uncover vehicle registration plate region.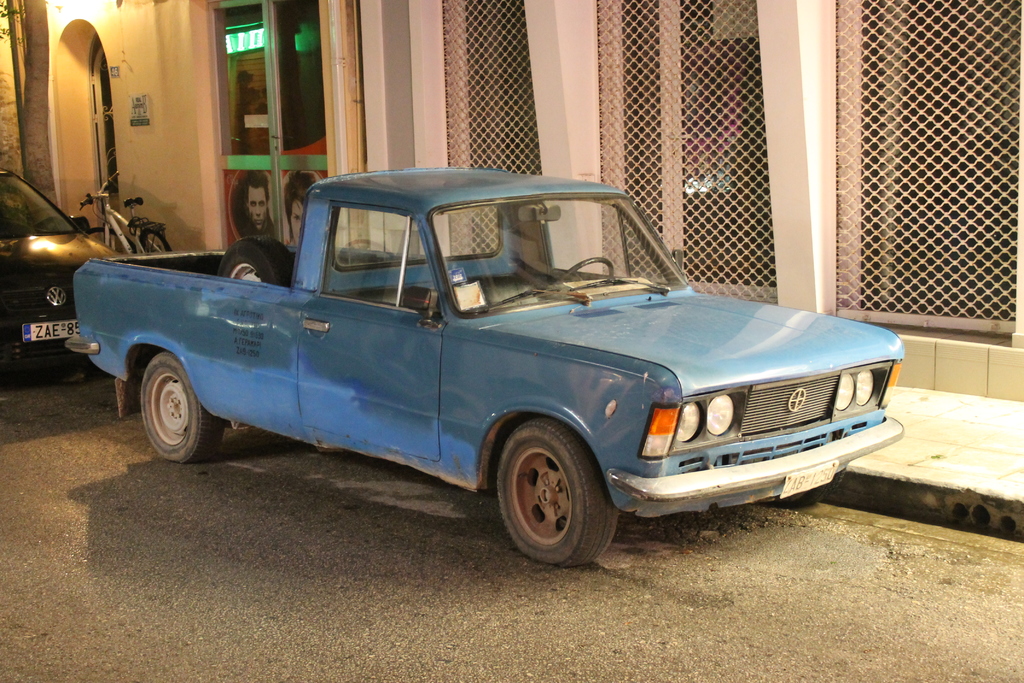
Uncovered: <bbox>22, 315, 75, 344</bbox>.
